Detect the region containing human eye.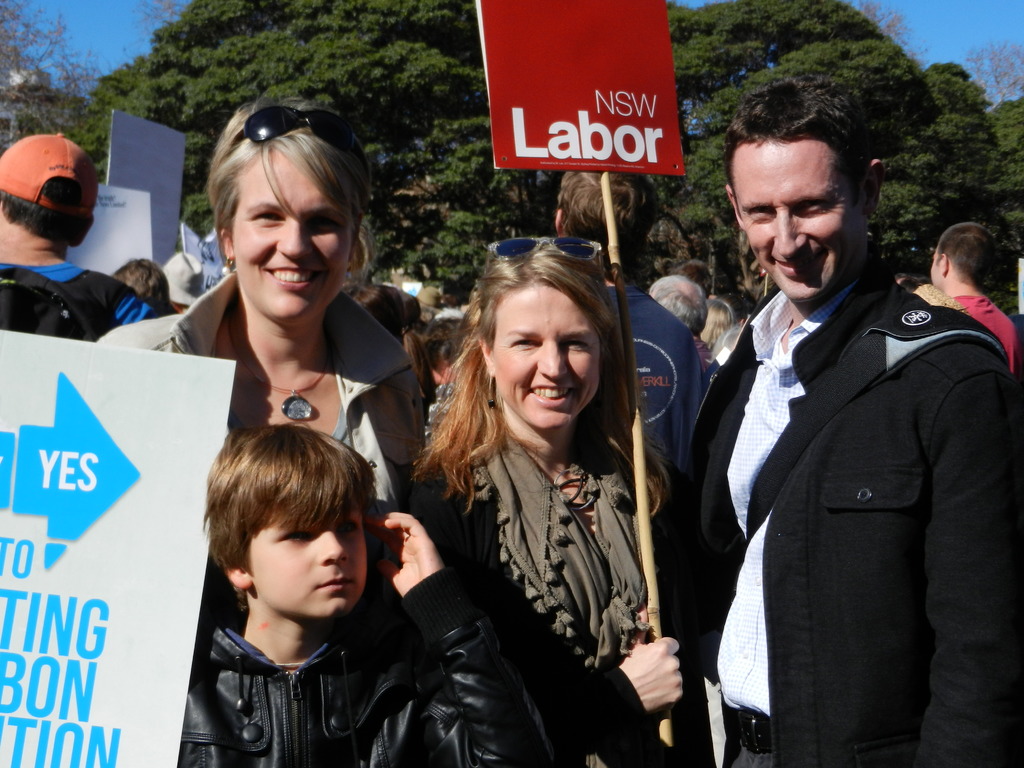
[248, 209, 287, 225].
